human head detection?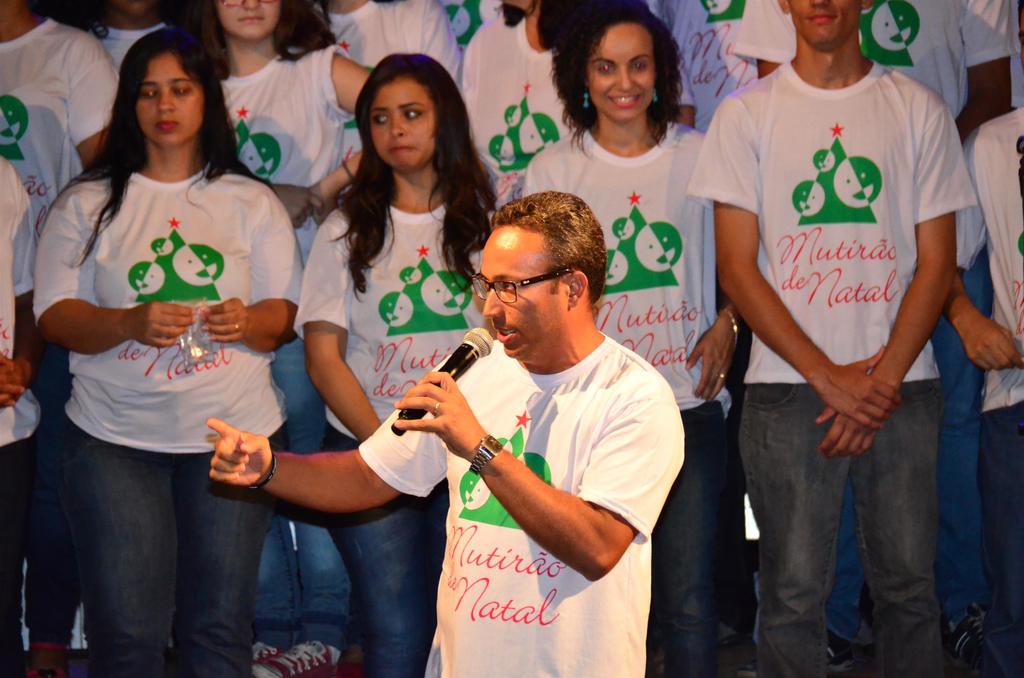
bbox=[356, 55, 463, 174]
